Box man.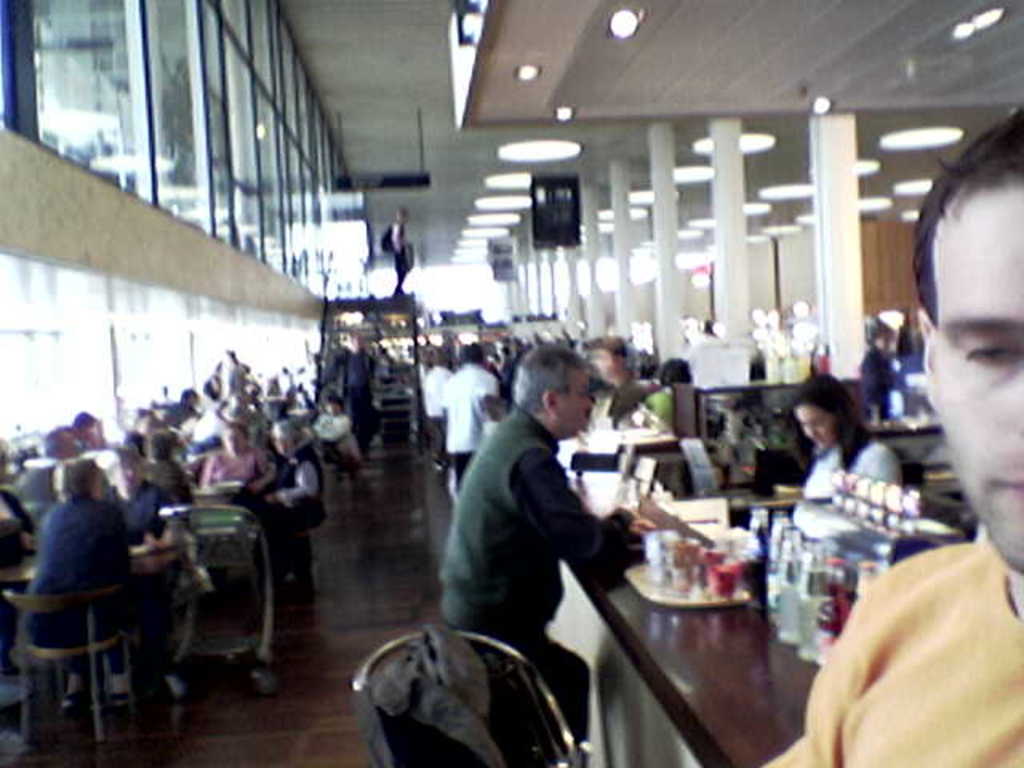
bbox=[443, 347, 501, 499].
